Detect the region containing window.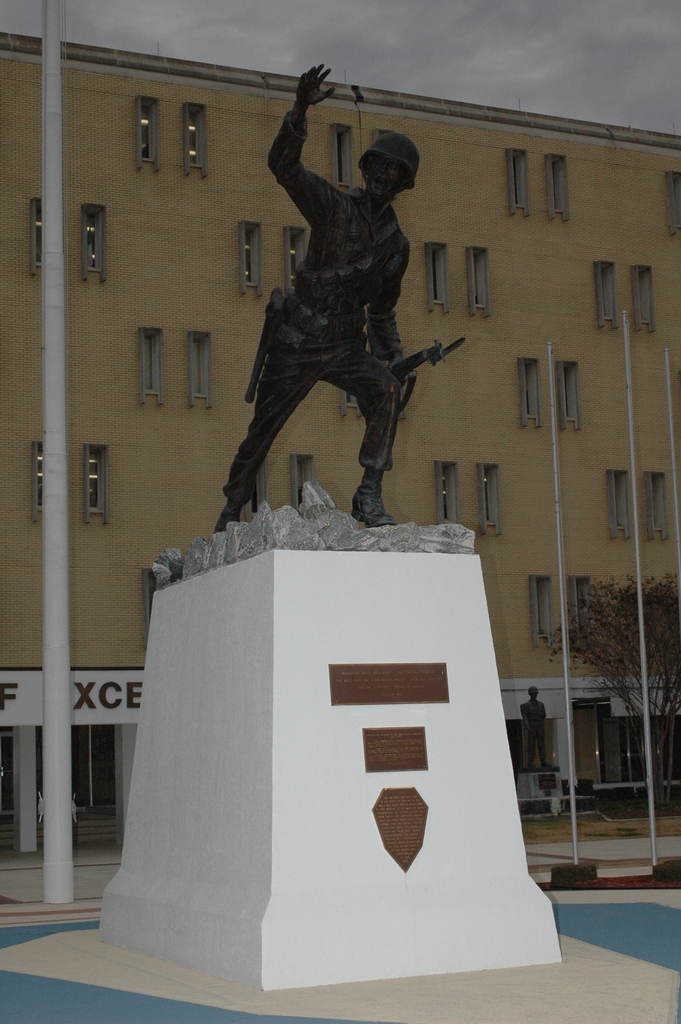
select_region(77, 192, 113, 295).
